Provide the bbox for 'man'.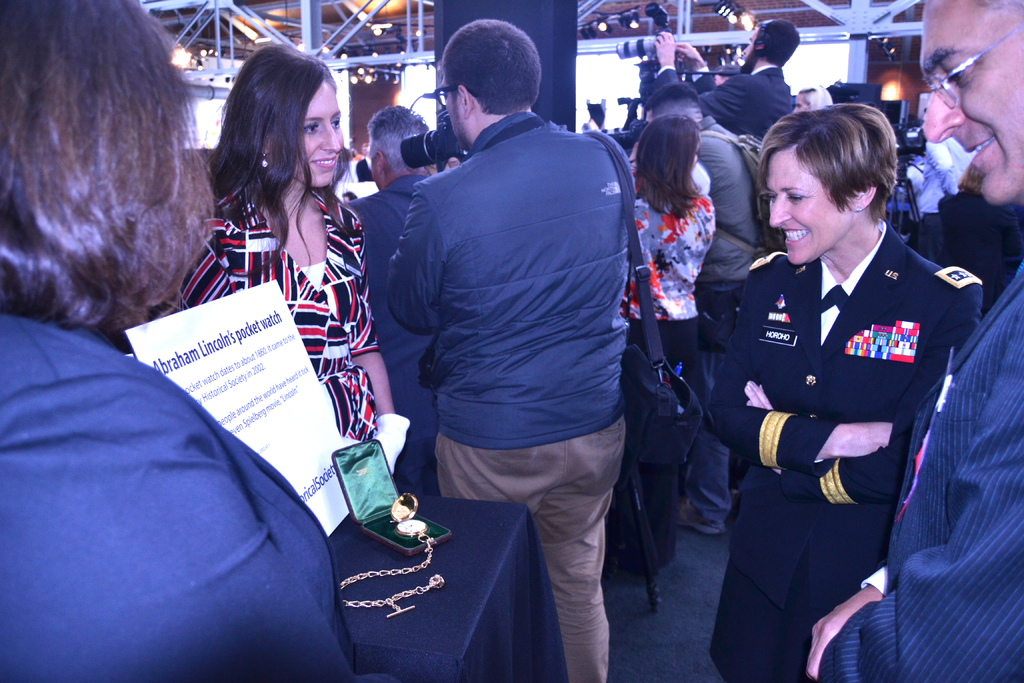
{"x1": 652, "y1": 18, "x2": 802, "y2": 139}.
